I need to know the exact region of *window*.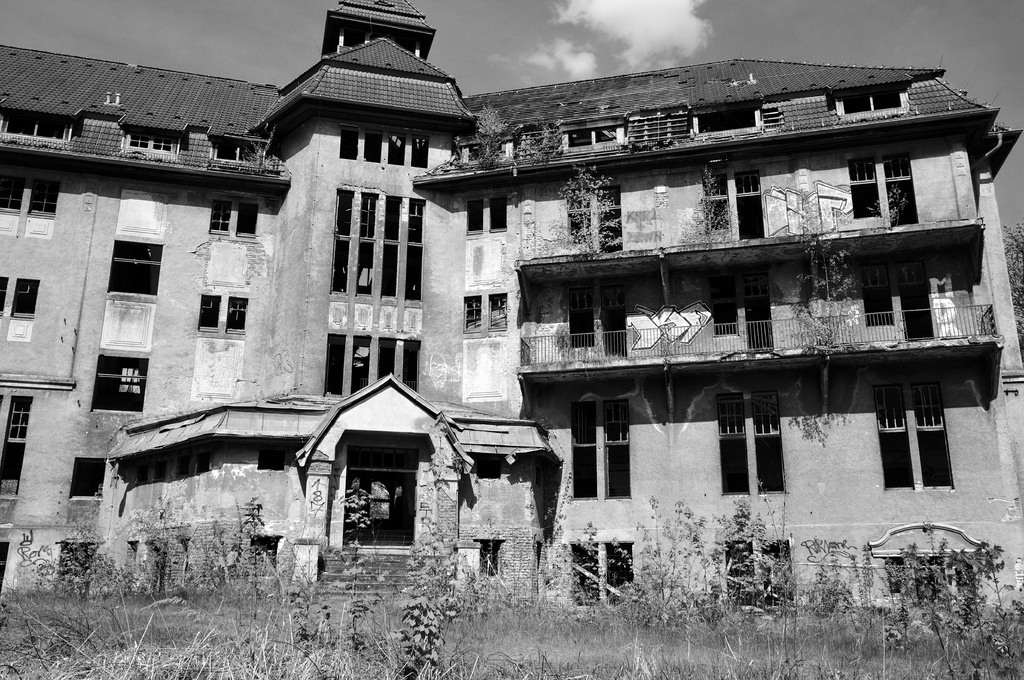
Region: (210, 198, 261, 239).
